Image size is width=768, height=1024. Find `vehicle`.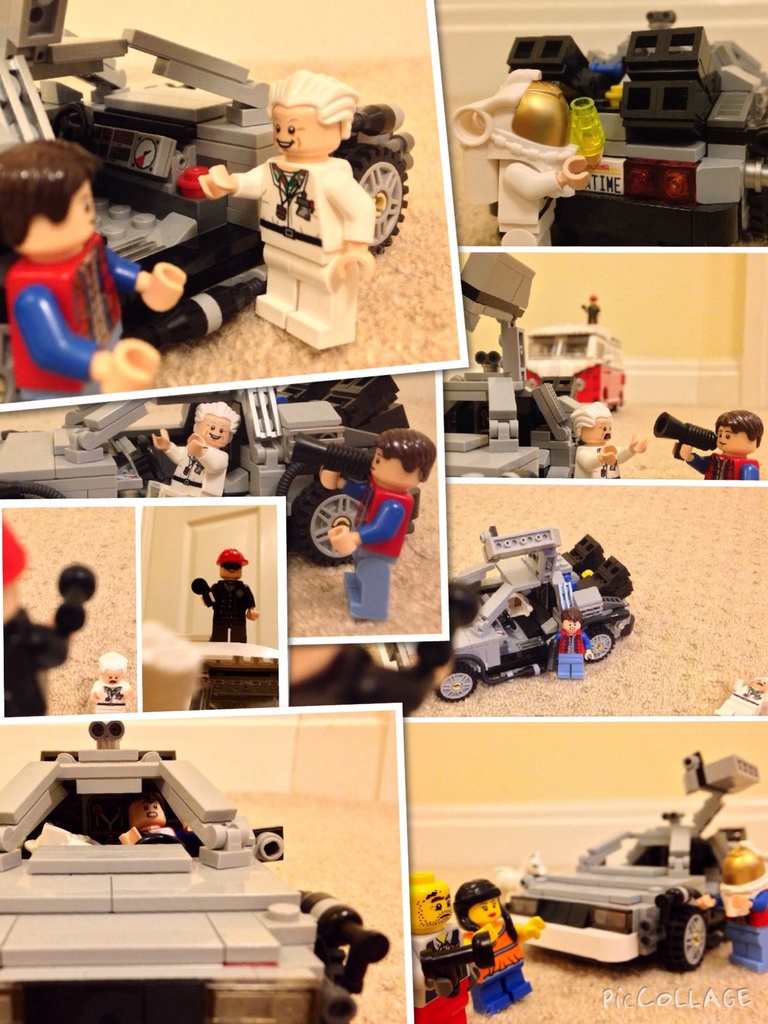
0, 385, 429, 560.
